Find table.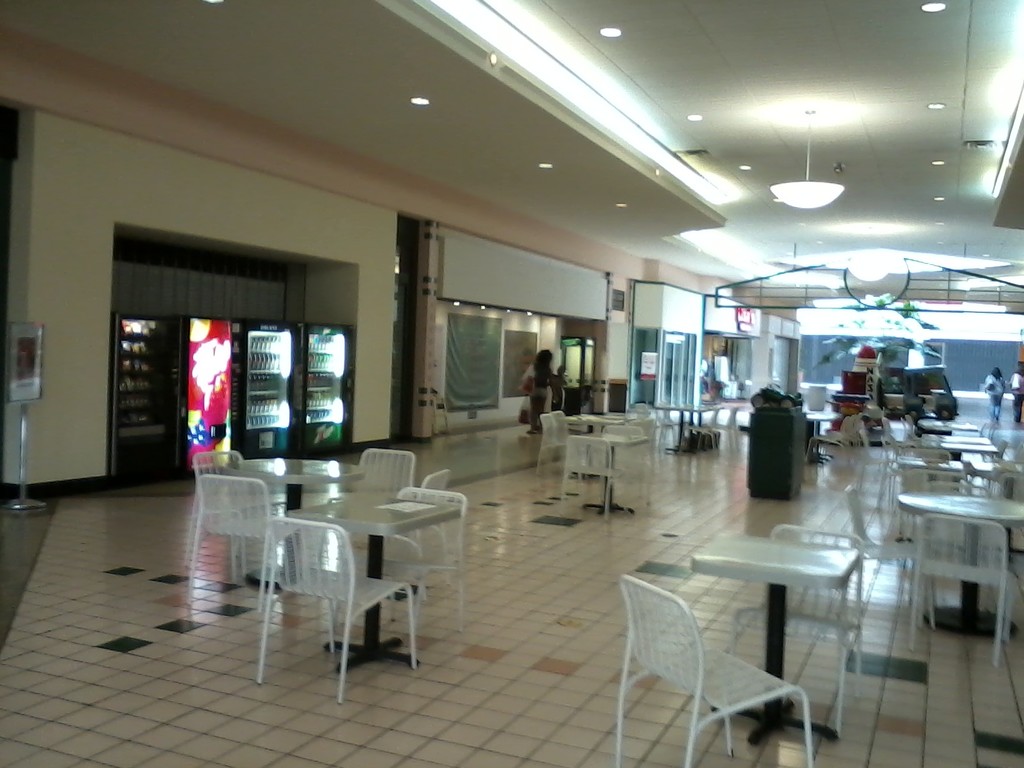
(922,421,979,437).
